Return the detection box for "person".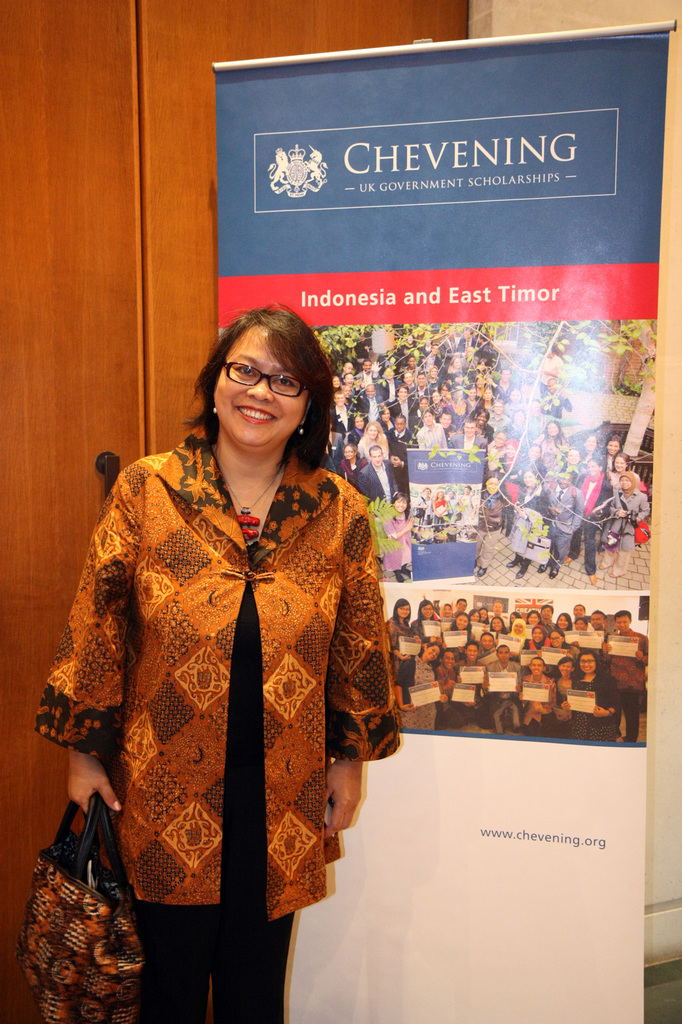
l=400, t=375, r=422, b=408.
